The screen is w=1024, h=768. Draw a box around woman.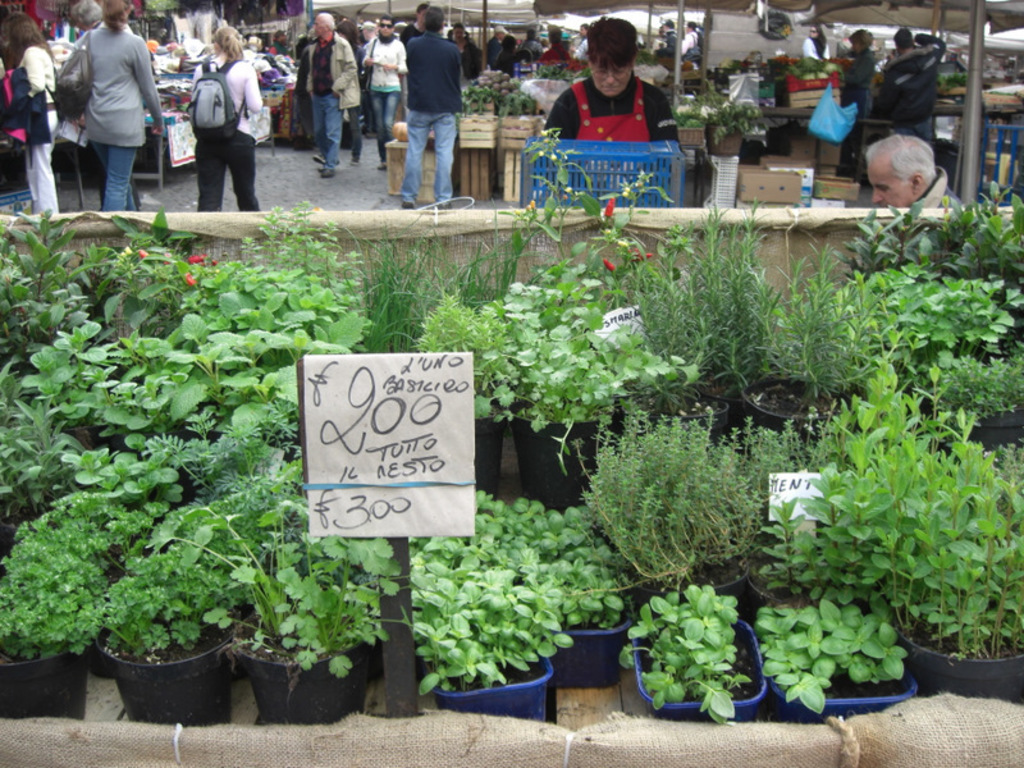
BBox(314, 18, 365, 172).
